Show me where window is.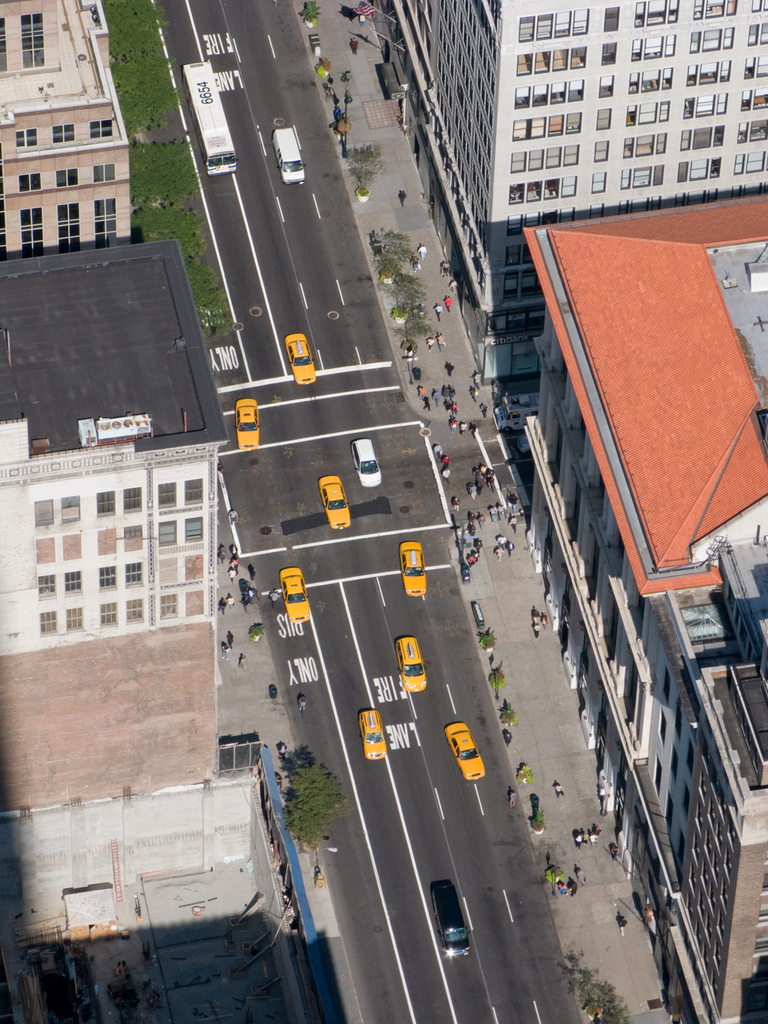
window is at locate(691, 32, 698, 51).
